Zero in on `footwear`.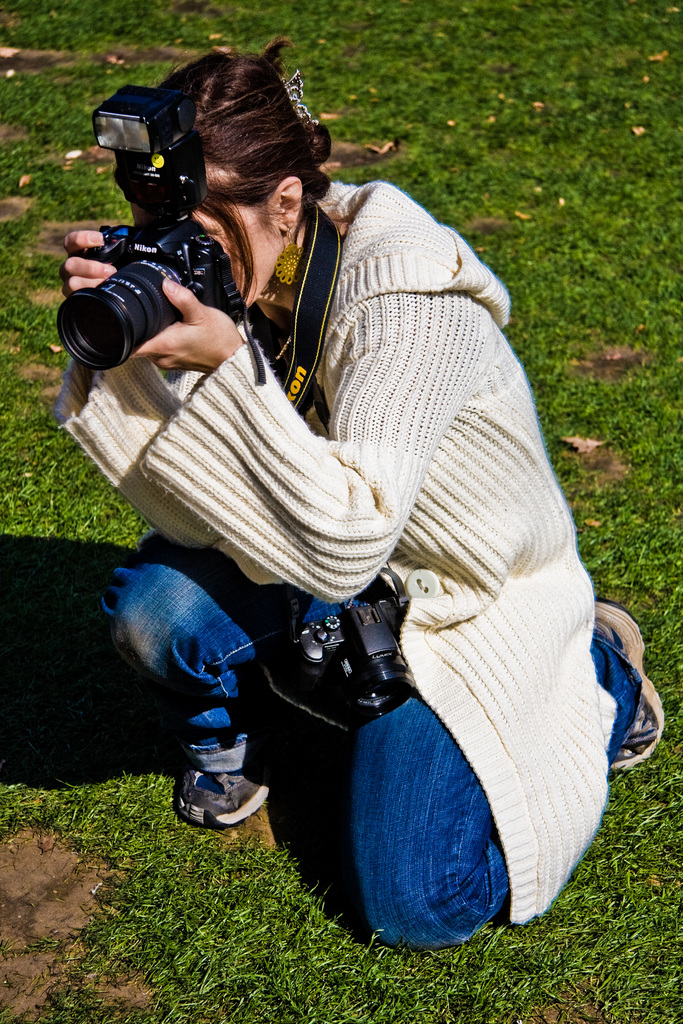
Zeroed in: 589:595:670:777.
